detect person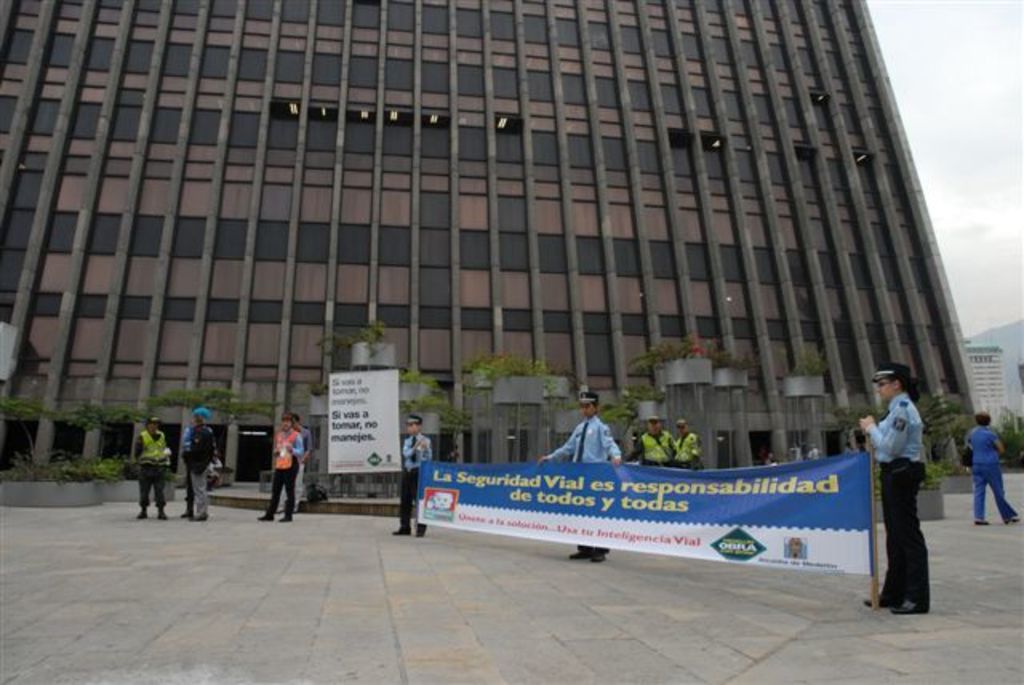
192, 407, 218, 520
